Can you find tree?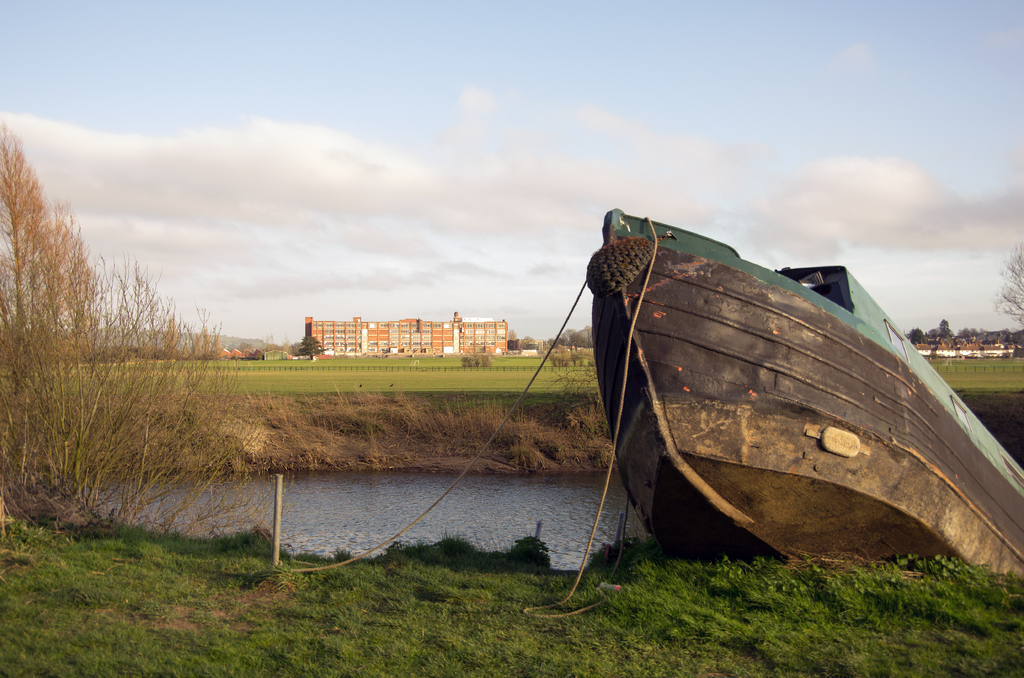
Yes, bounding box: 557:331:602:357.
